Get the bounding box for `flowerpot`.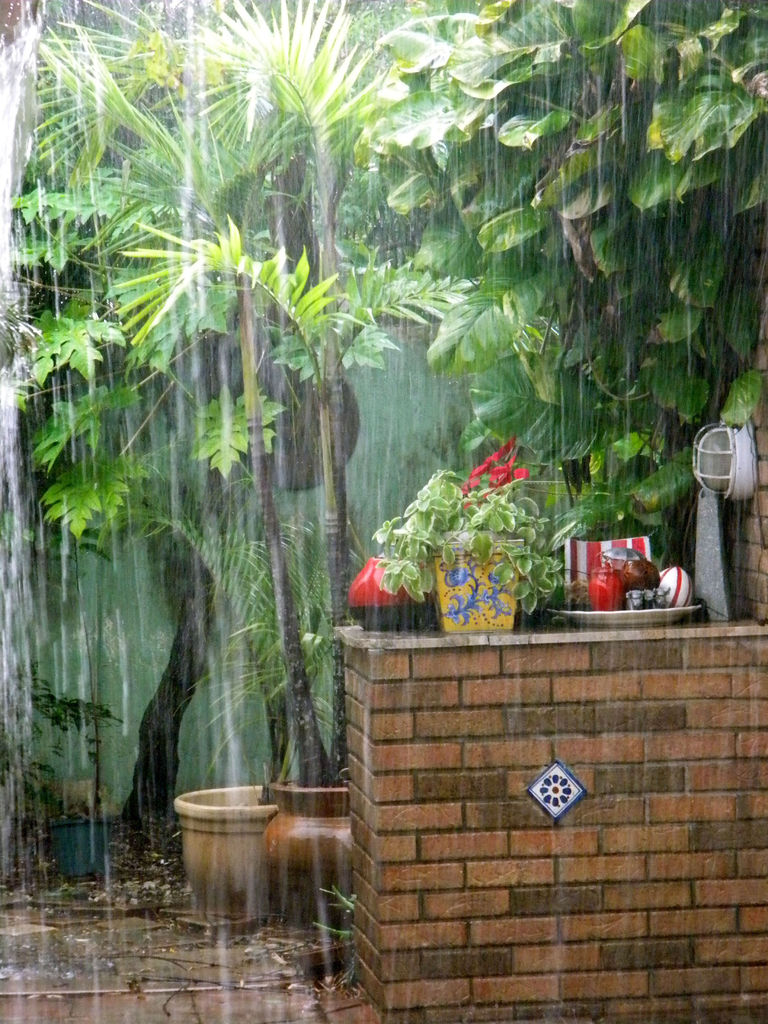
x1=177, y1=776, x2=279, y2=915.
